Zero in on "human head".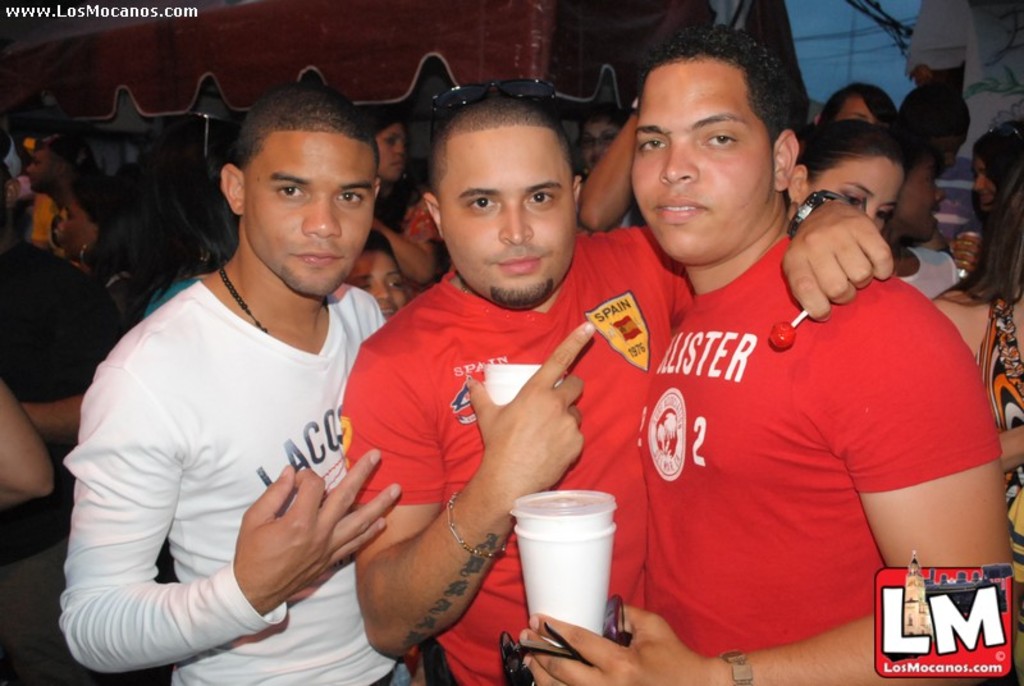
Zeroed in: Rect(420, 83, 586, 308).
